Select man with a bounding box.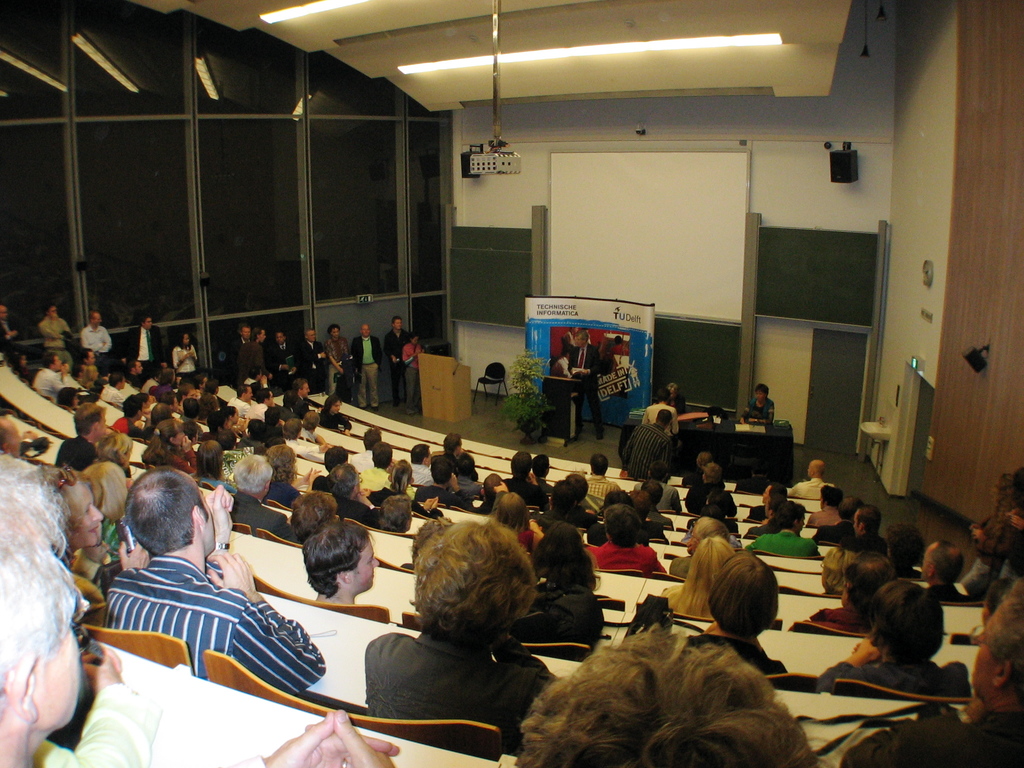
<box>0,415,22,454</box>.
